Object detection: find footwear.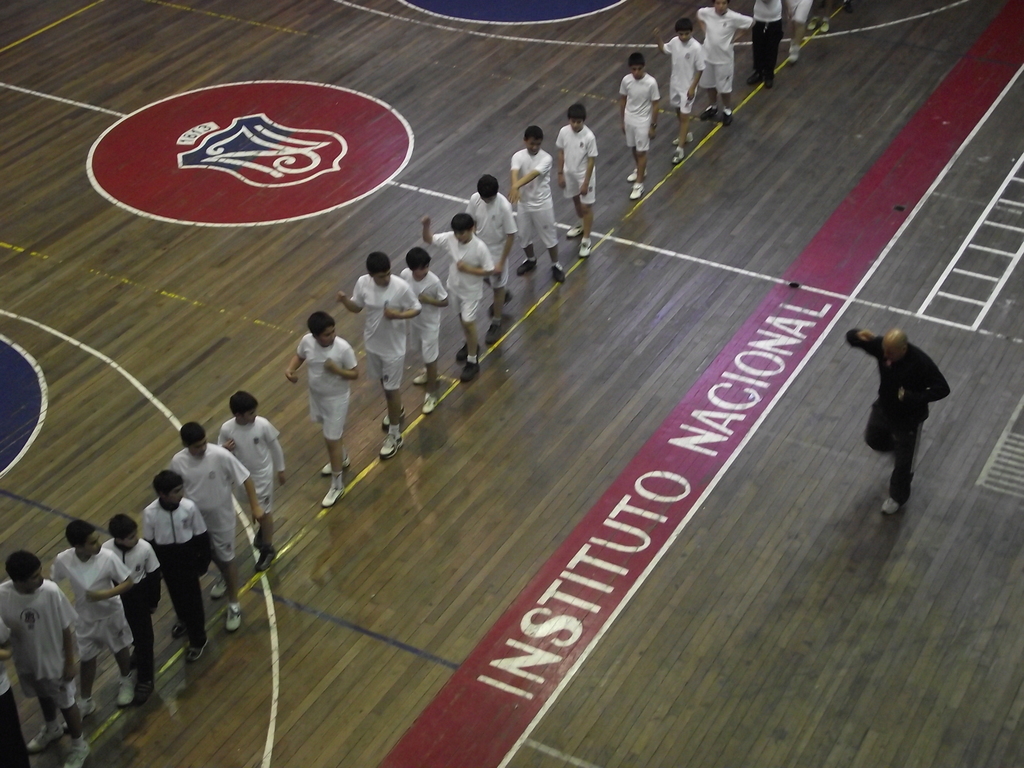
[456, 342, 481, 362].
